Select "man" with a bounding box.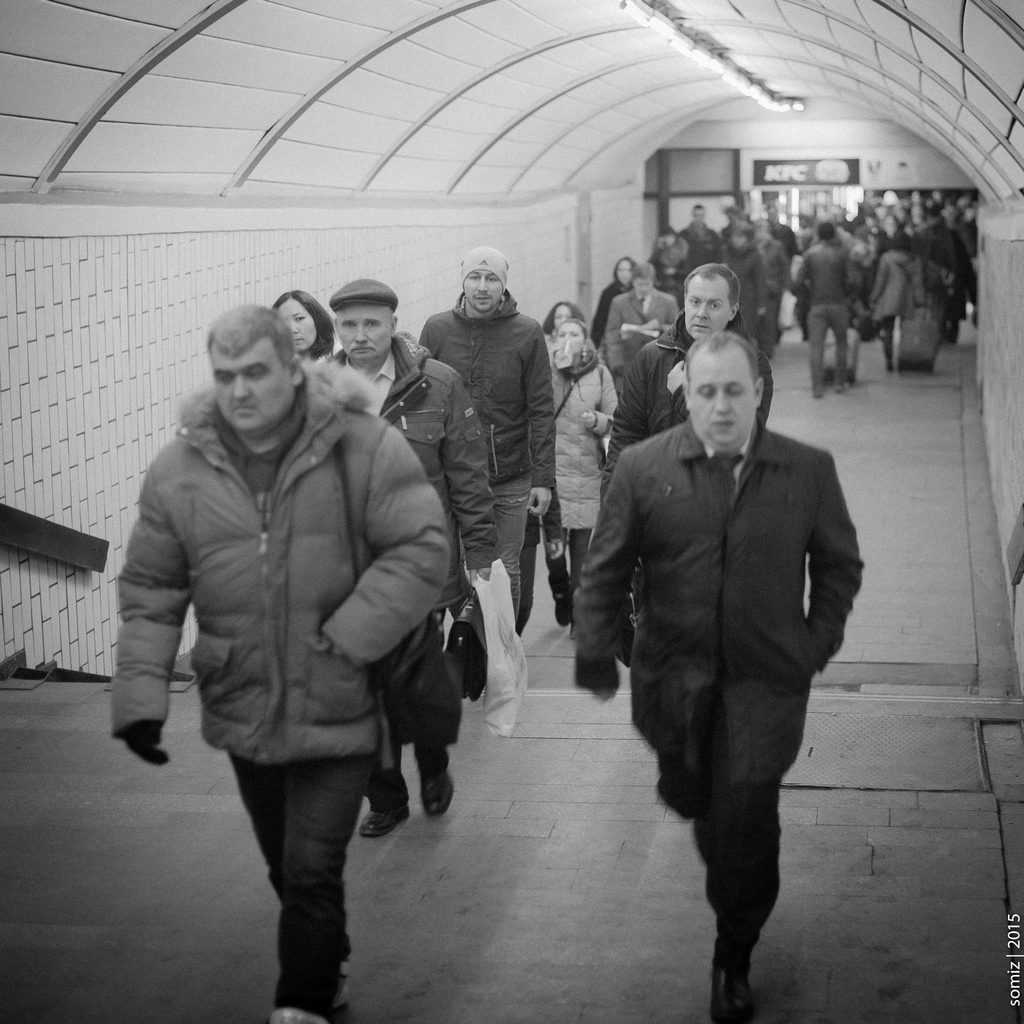
pyautogui.locateOnScreen(797, 223, 858, 390).
